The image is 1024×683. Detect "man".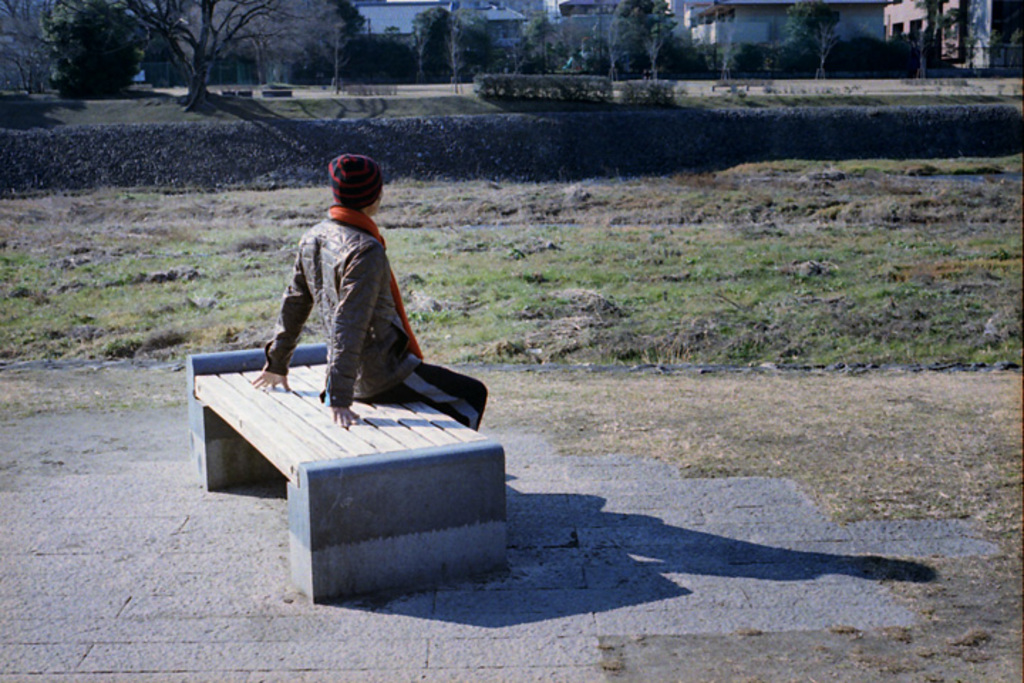
Detection: 246 151 498 438.
